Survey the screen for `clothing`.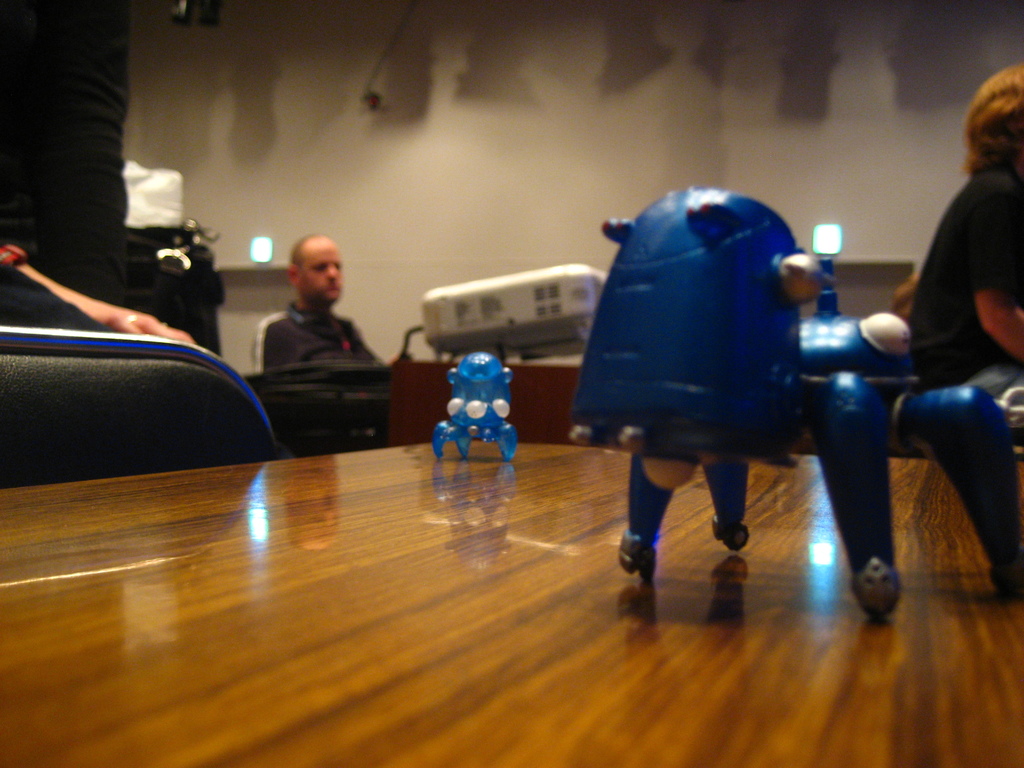
Survey found: select_region(260, 307, 376, 364).
